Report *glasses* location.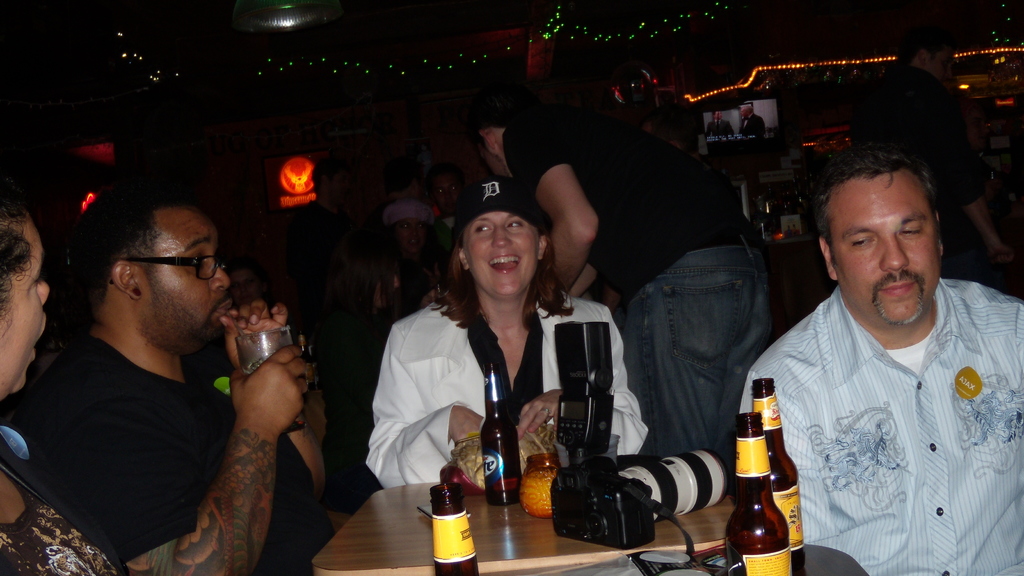
Report: box=[102, 257, 227, 287].
